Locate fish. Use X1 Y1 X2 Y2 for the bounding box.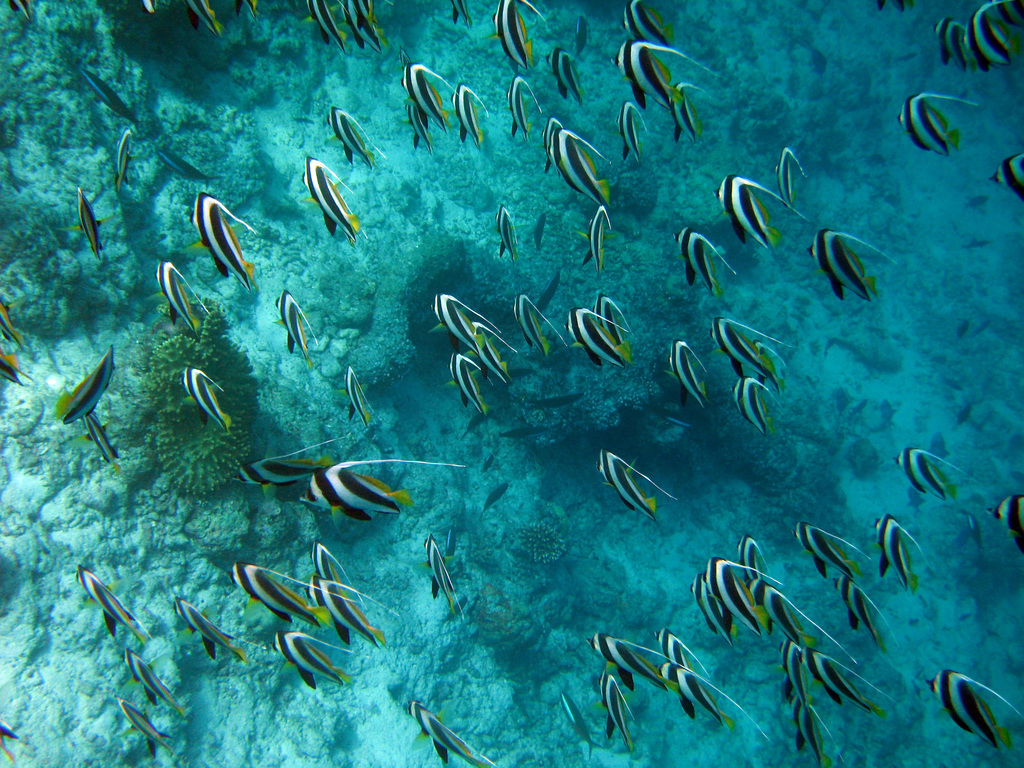
122 700 168 753.
